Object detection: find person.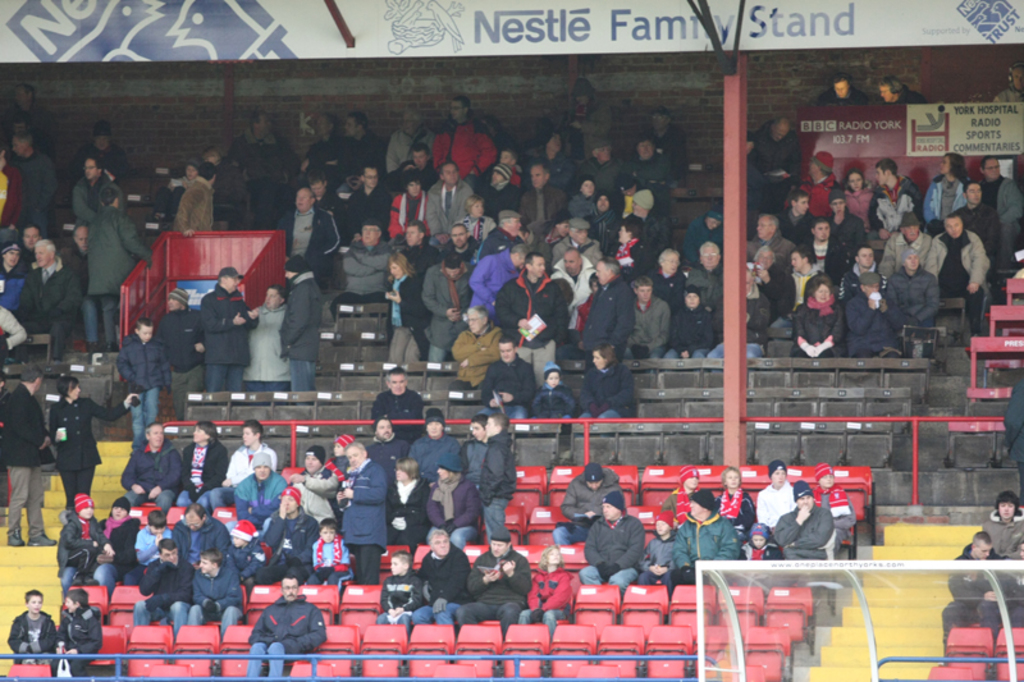
detection(302, 514, 369, 599).
